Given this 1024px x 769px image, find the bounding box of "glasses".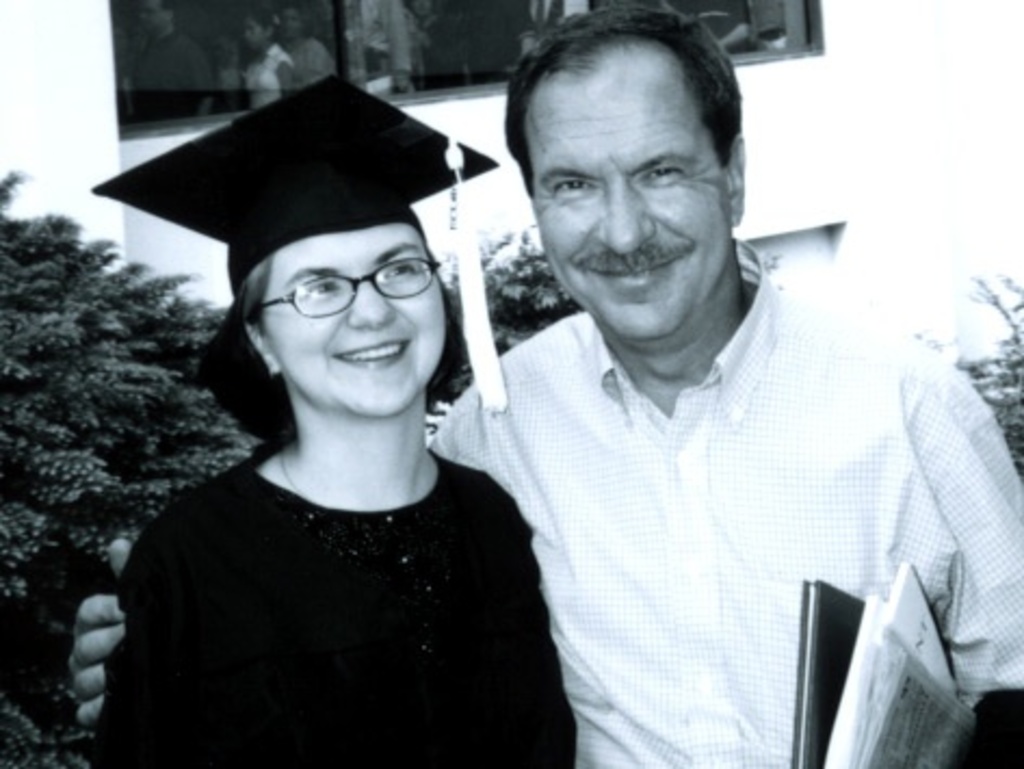
(x1=255, y1=253, x2=435, y2=314).
